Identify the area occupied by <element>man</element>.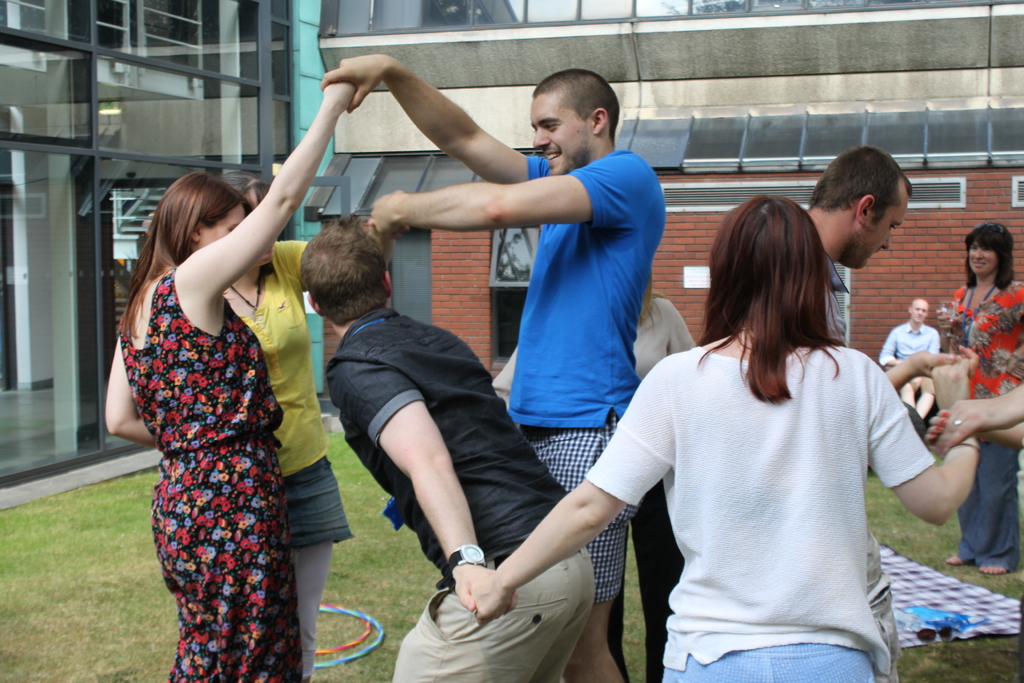
Area: 803,143,915,353.
